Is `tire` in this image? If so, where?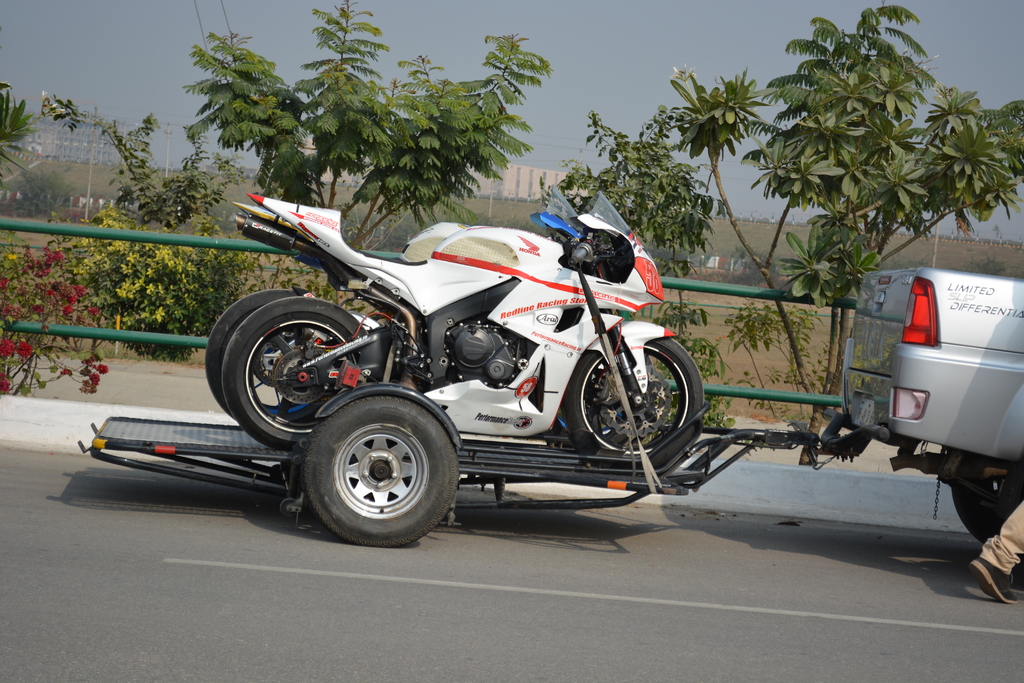
Yes, at pyautogui.locateOnScreen(559, 334, 704, 470).
